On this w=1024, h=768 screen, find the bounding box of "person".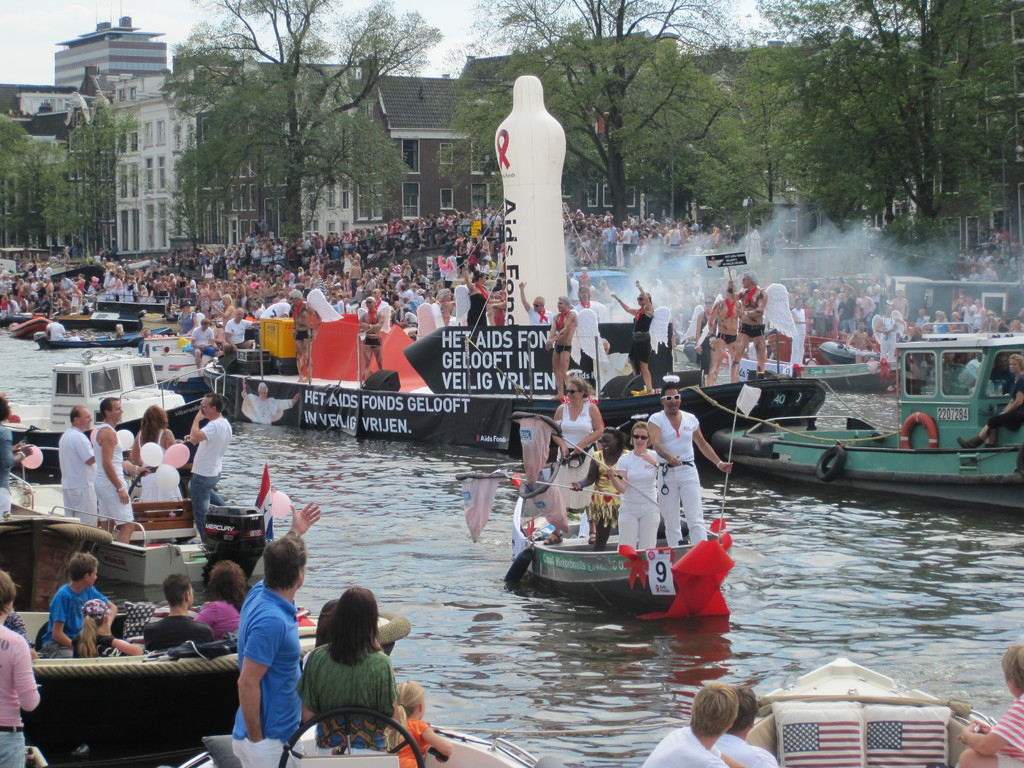
Bounding box: select_region(191, 559, 248, 636).
